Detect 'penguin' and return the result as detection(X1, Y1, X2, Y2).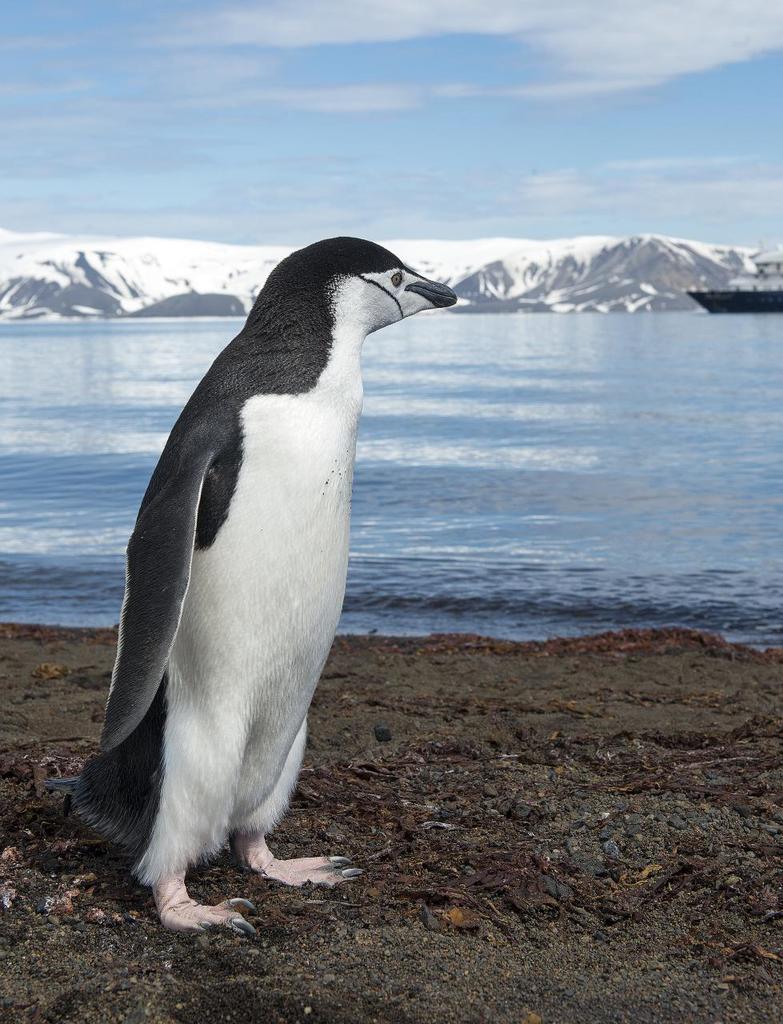
detection(51, 234, 467, 938).
